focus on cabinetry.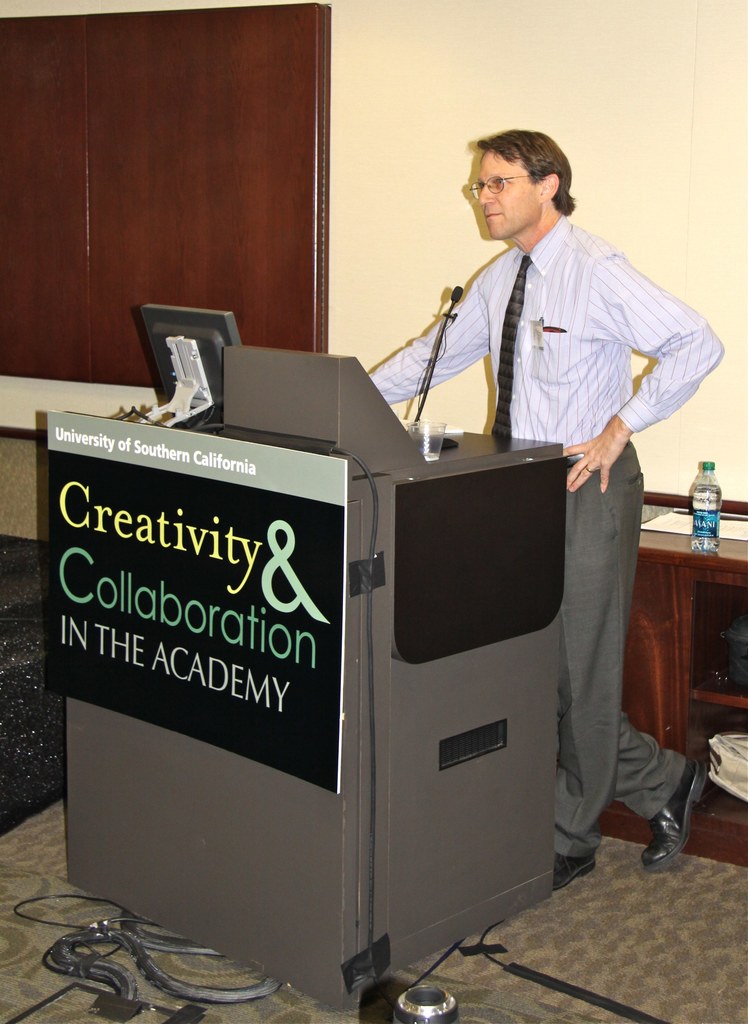
Focused at [577,496,747,890].
